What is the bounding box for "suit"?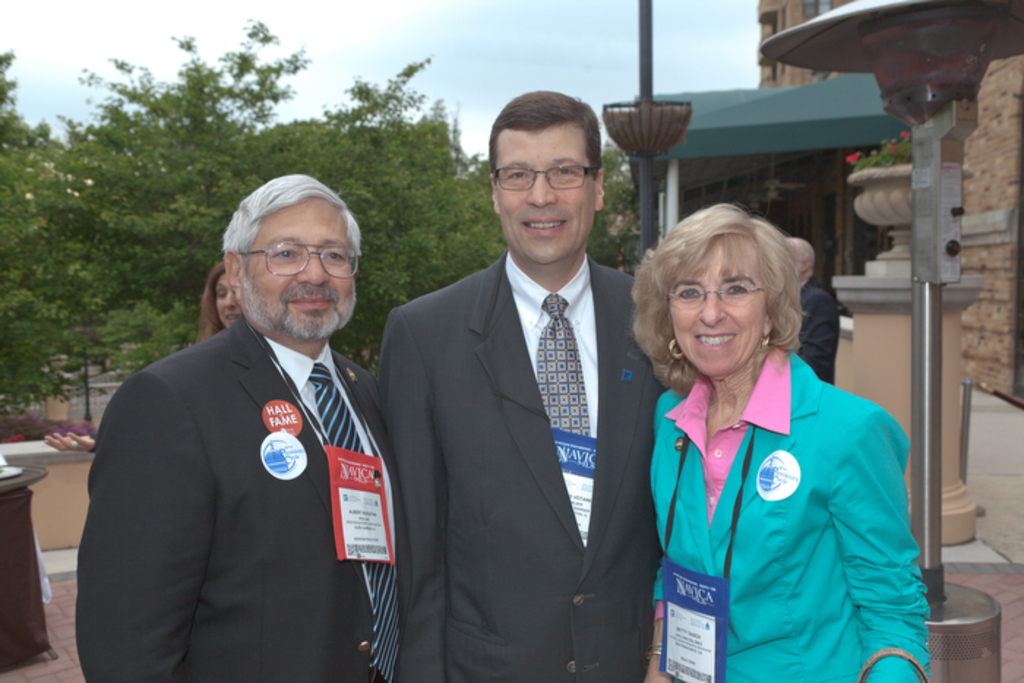
<box>376,130,666,674</box>.
